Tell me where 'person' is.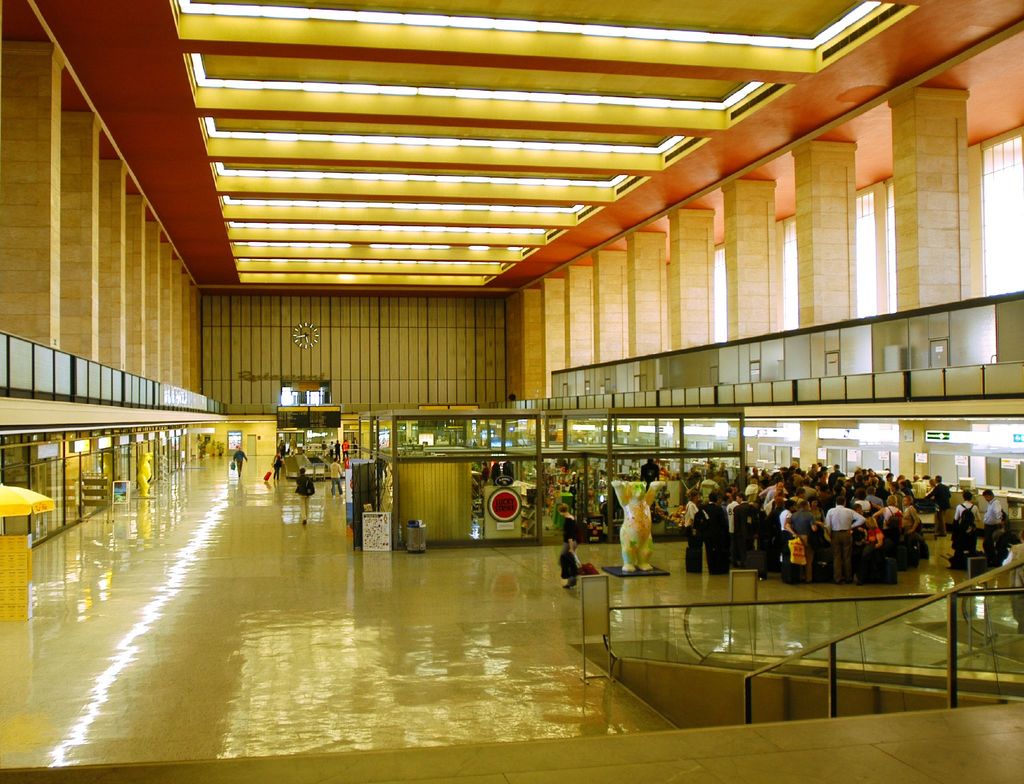
'person' is at bbox=[980, 487, 1004, 566].
